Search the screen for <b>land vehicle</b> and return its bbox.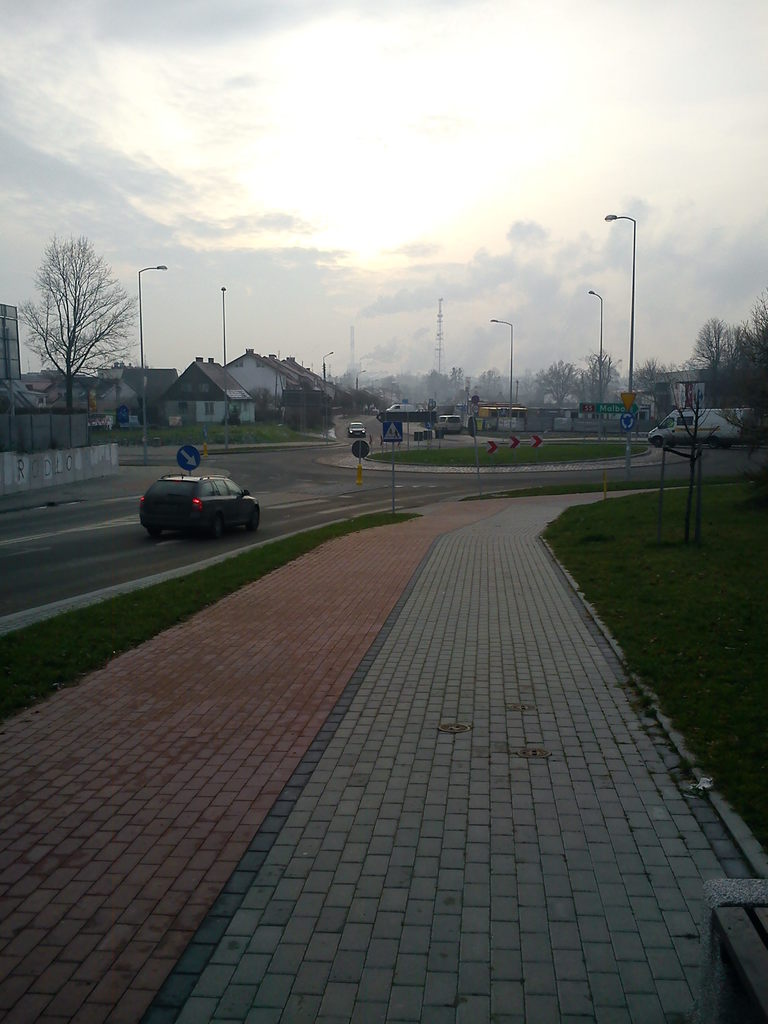
Found: Rect(388, 404, 413, 413).
